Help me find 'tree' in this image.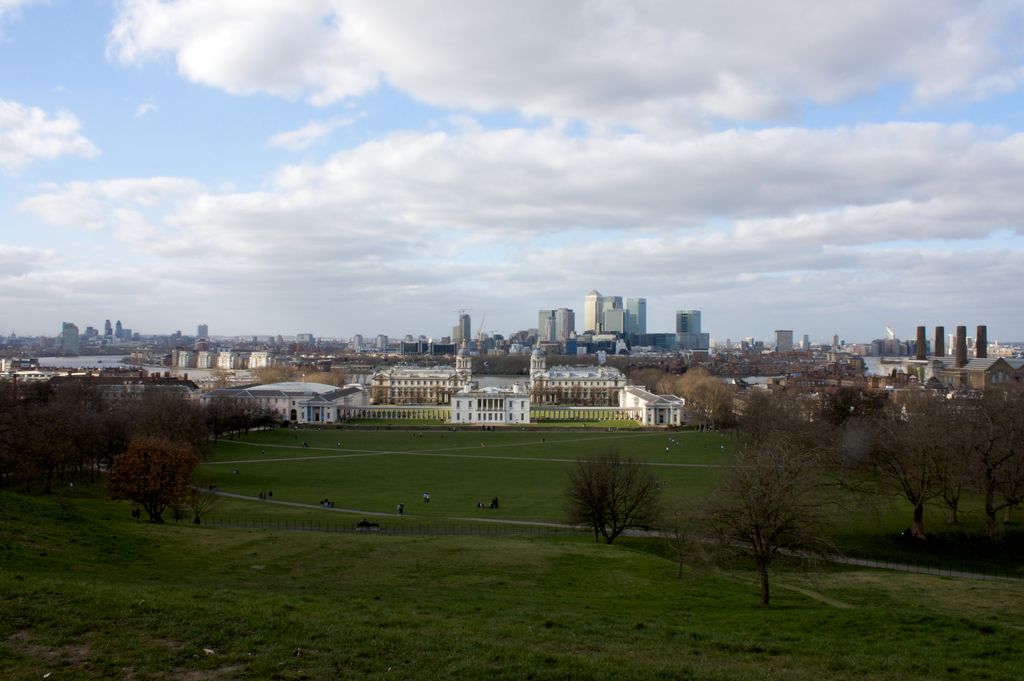
Found it: box=[577, 320, 1011, 426].
